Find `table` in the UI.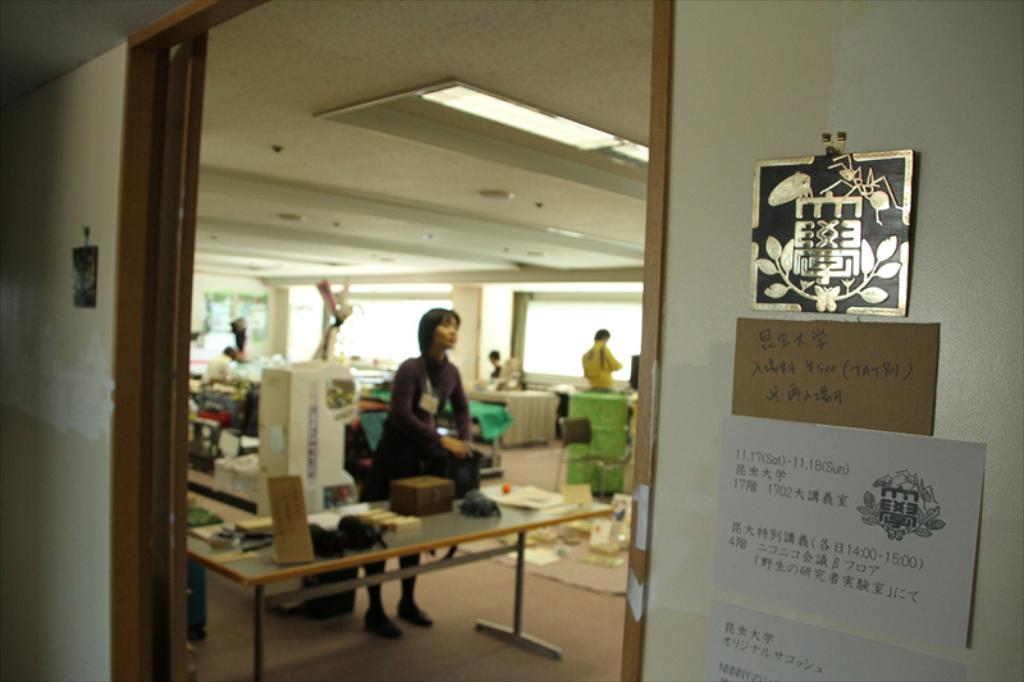
UI element at detection(180, 472, 612, 681).
